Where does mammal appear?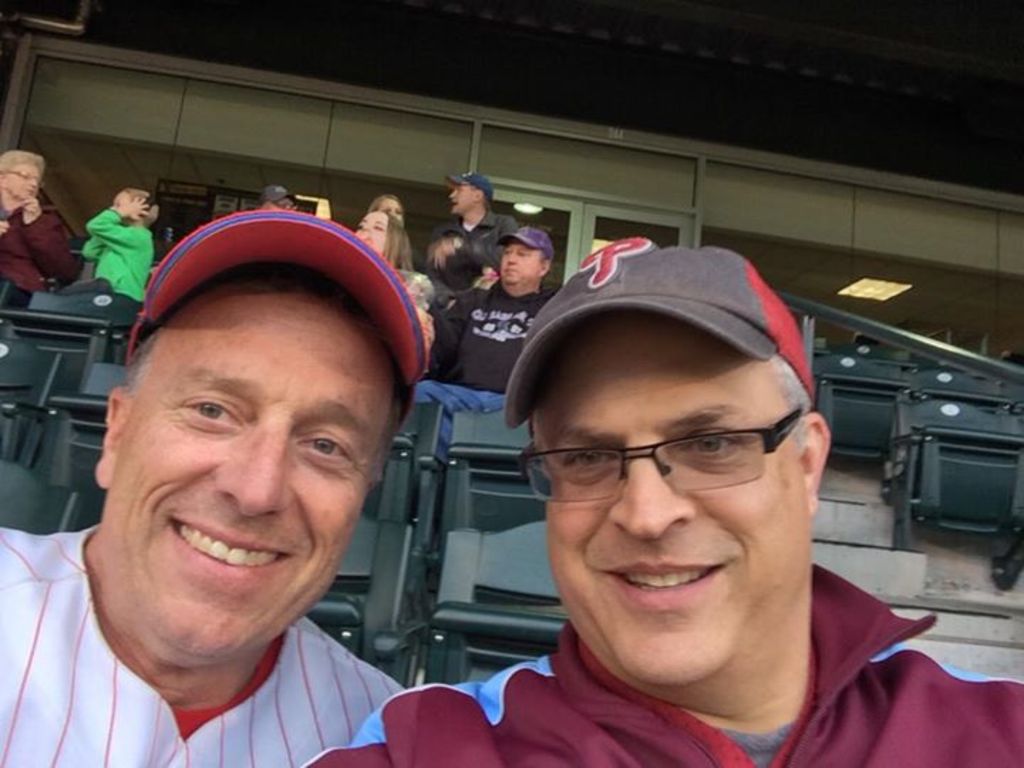
Appears at (left=0, top=151, right=68, bottom=302).
